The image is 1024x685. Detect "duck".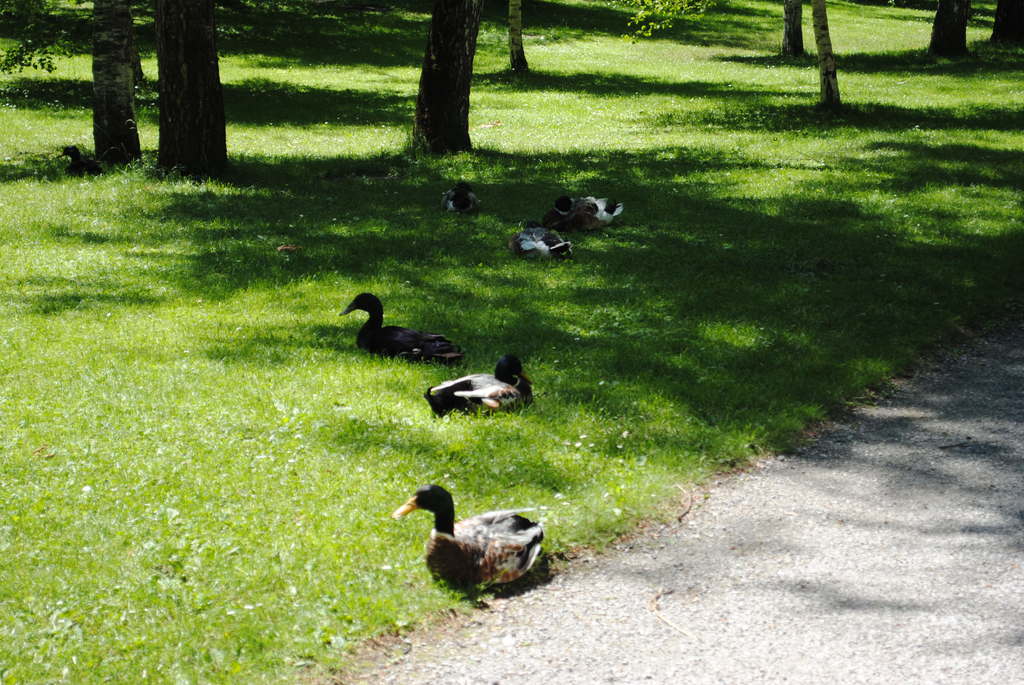
Detection: x1=63 y1=141 x2=121 y2=181.
